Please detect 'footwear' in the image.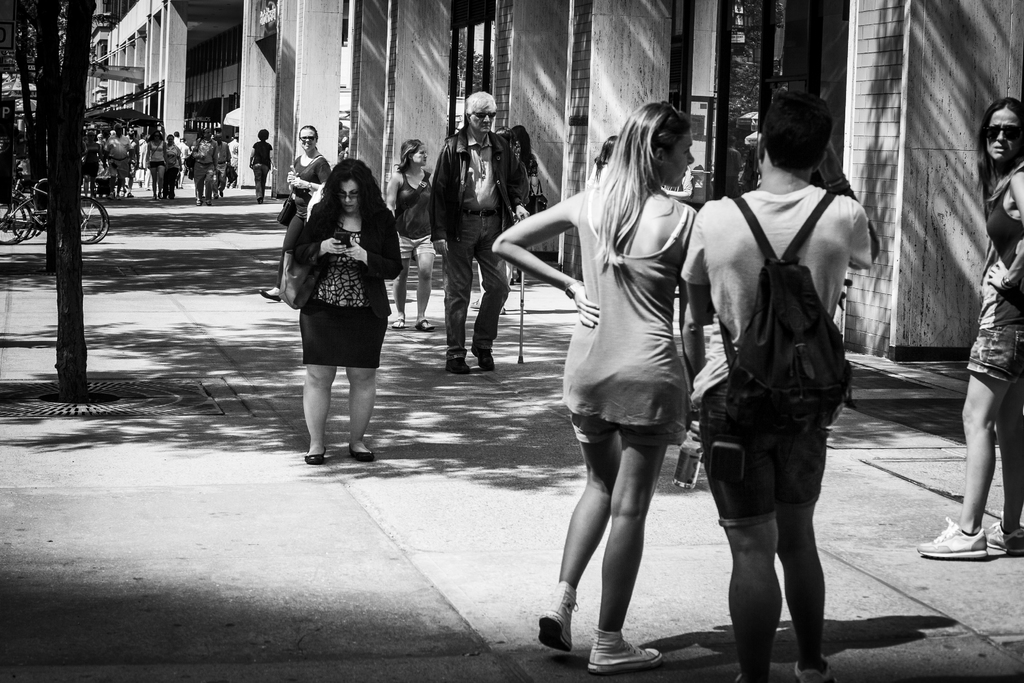
select_region(257, 290, 281, 300).
